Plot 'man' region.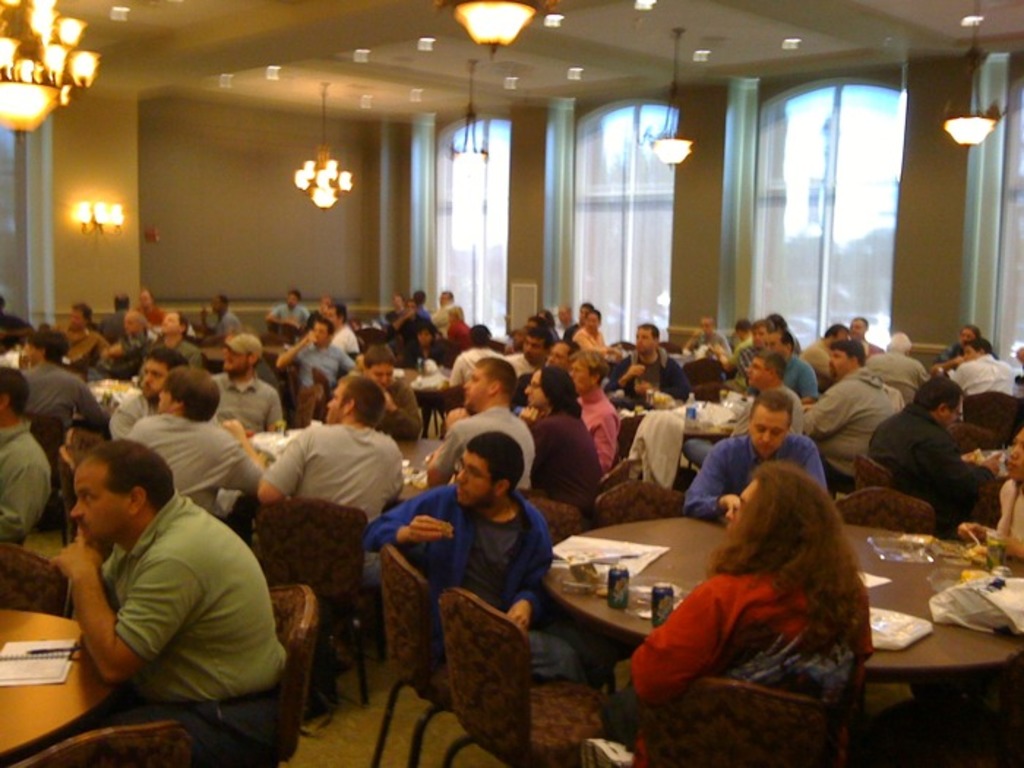
Plotted at rect(807, 341, 904, 489).
